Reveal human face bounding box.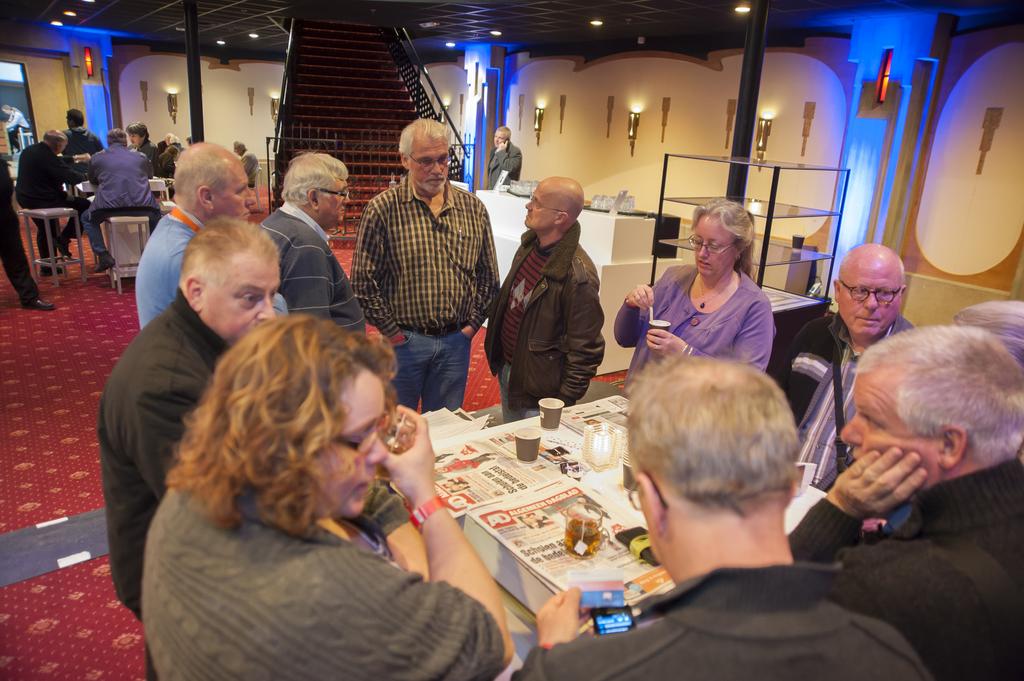
Revealed: (320,175,349,230).
